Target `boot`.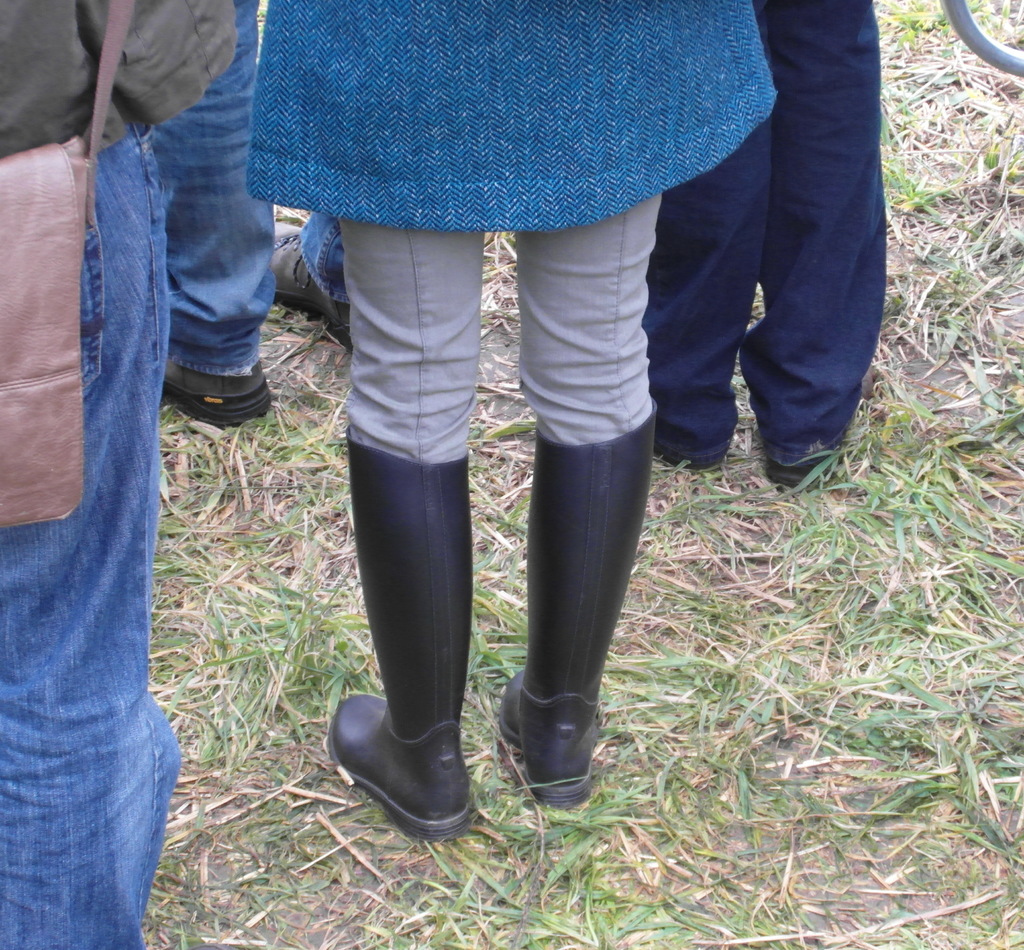
Target region: (x1=328, y1=394, x2=493, y2=856).
